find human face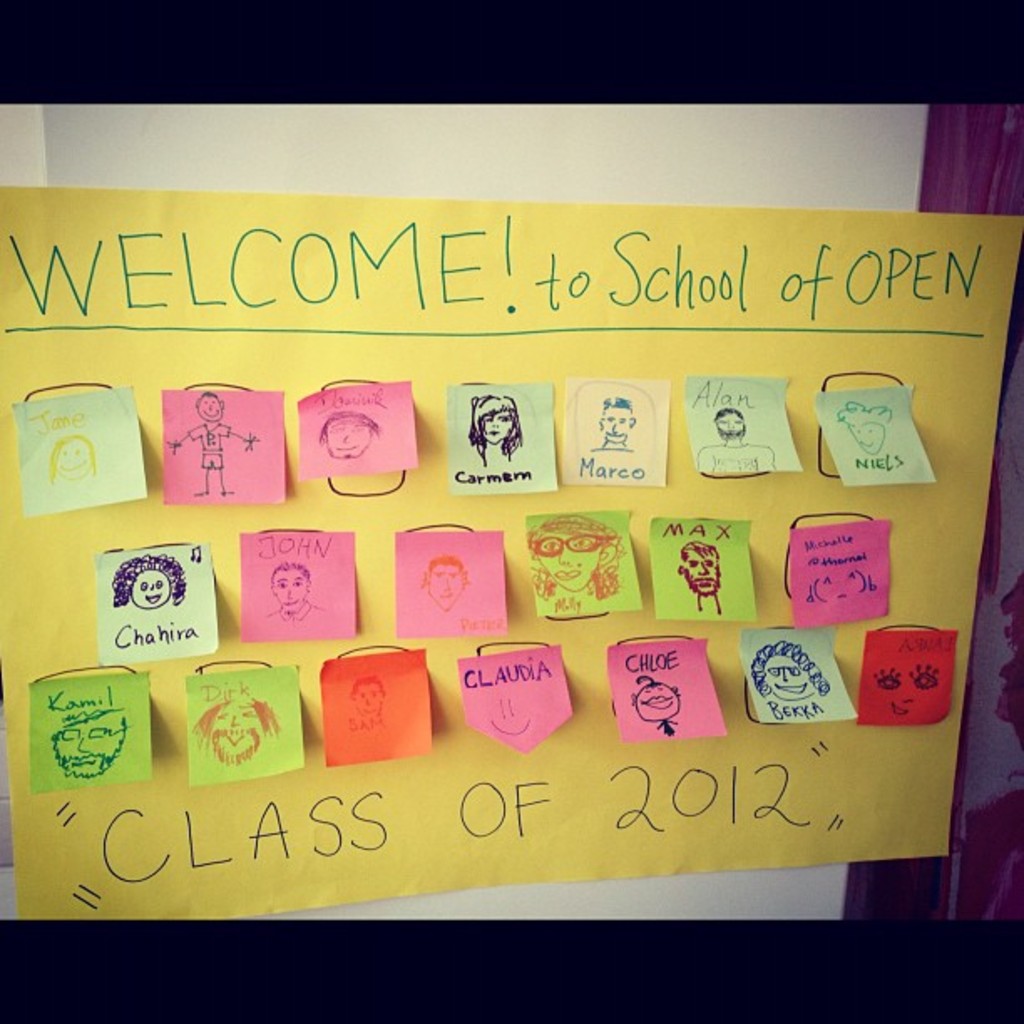
bbox(350, 686, 375, 728)
